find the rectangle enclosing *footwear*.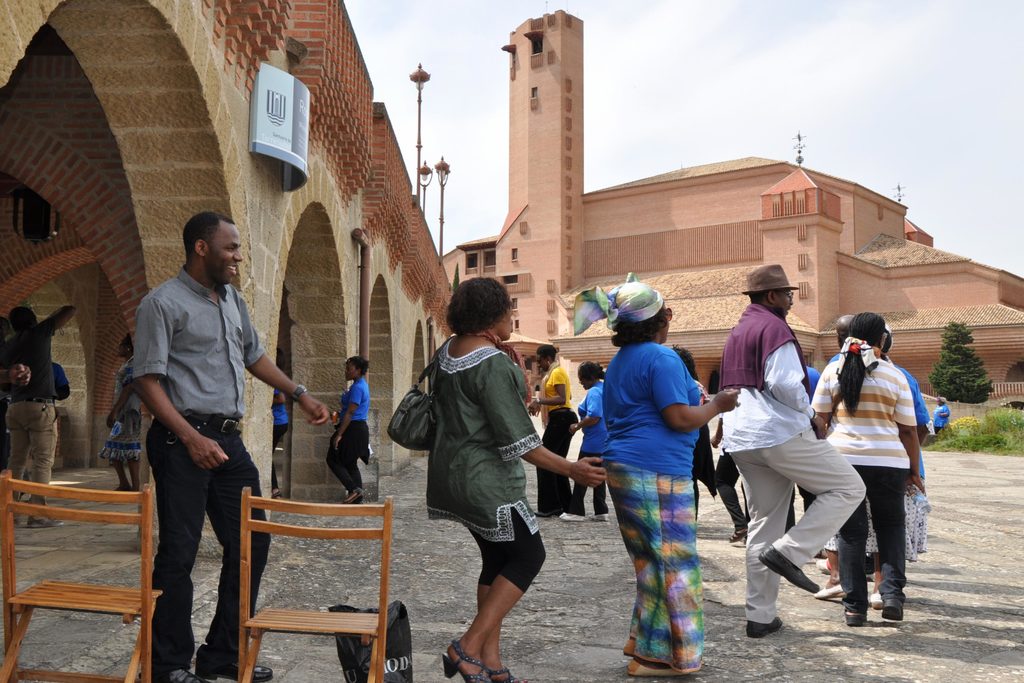
left=273, top=490, right=282, bottom=497.
